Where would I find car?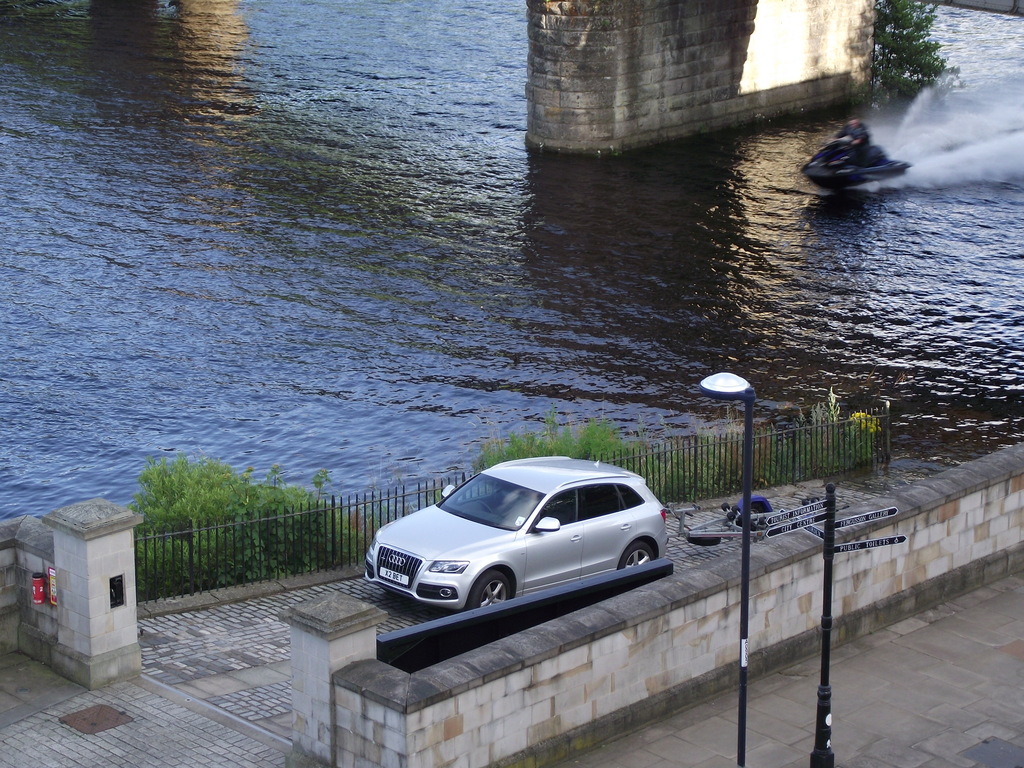
At [x1=362, y1=457, x2=669, y2=610].
